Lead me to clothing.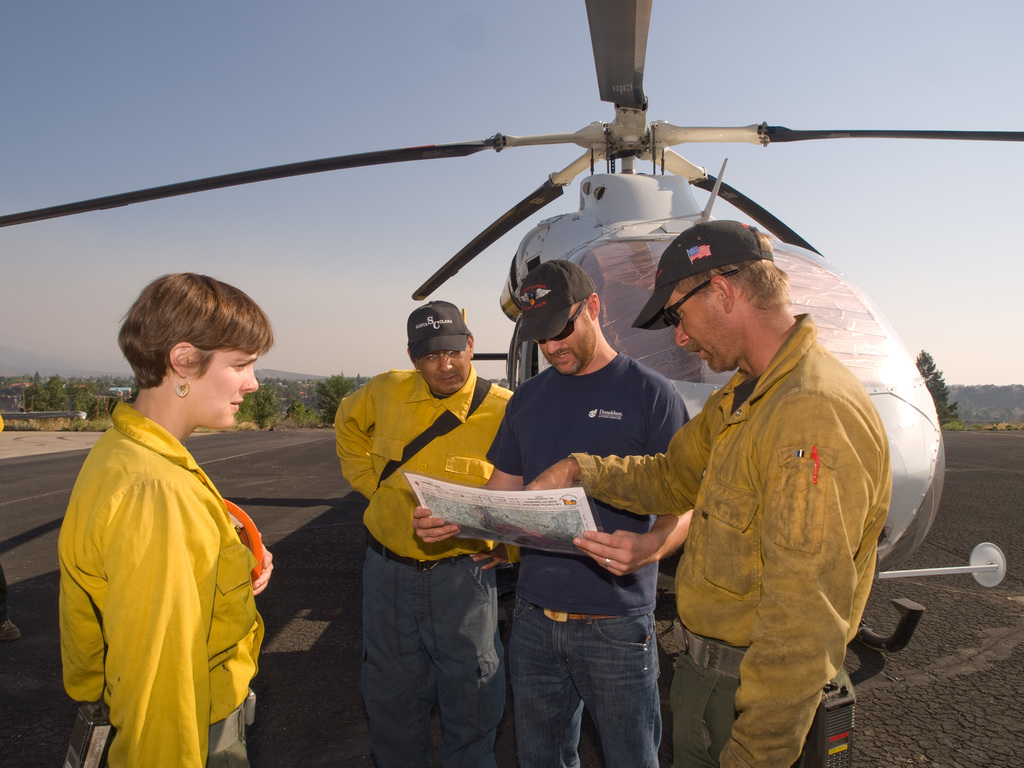
Lead to [left=333, top=363, right=518, bottom=767].
